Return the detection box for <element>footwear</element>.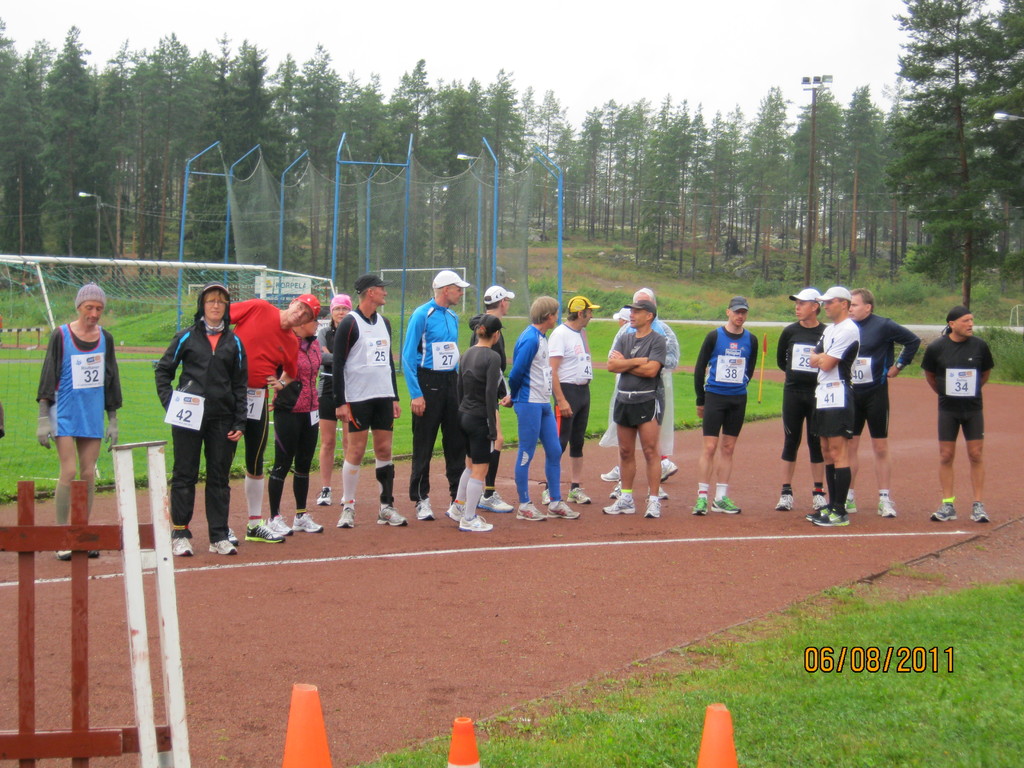
596:465:623:482.
